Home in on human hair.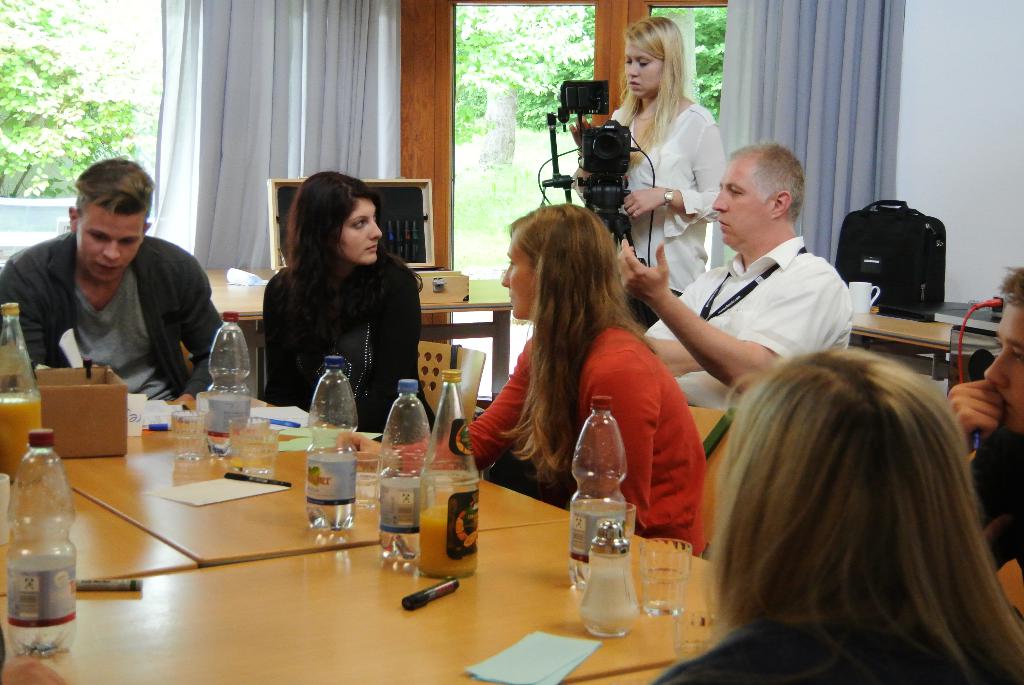
Homed in at select_region(611, 13, 698, 181).
